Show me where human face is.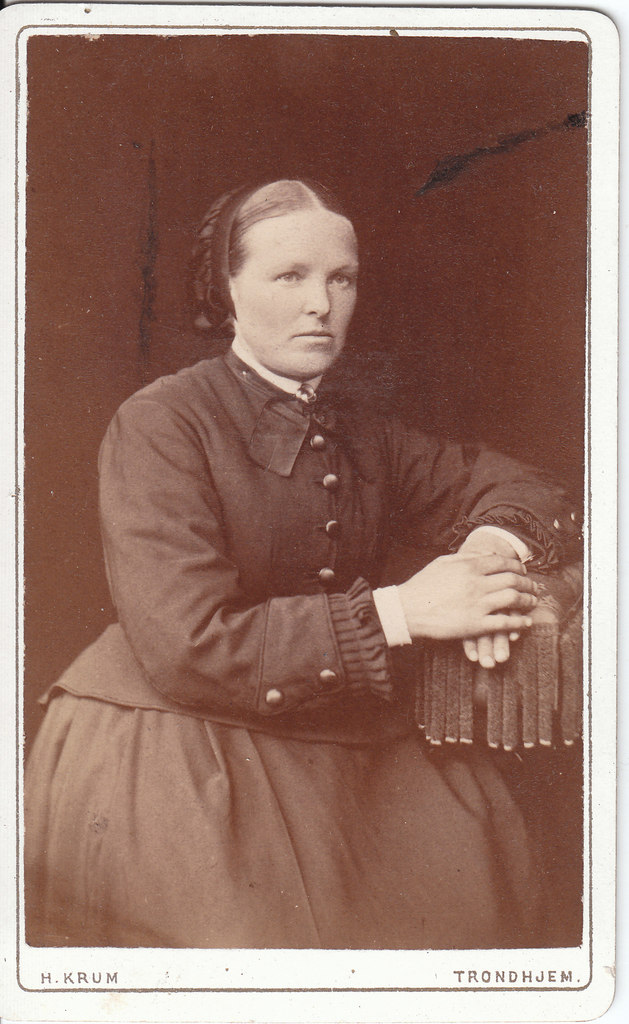
human face is at box=[227, 204, 356, 378].
